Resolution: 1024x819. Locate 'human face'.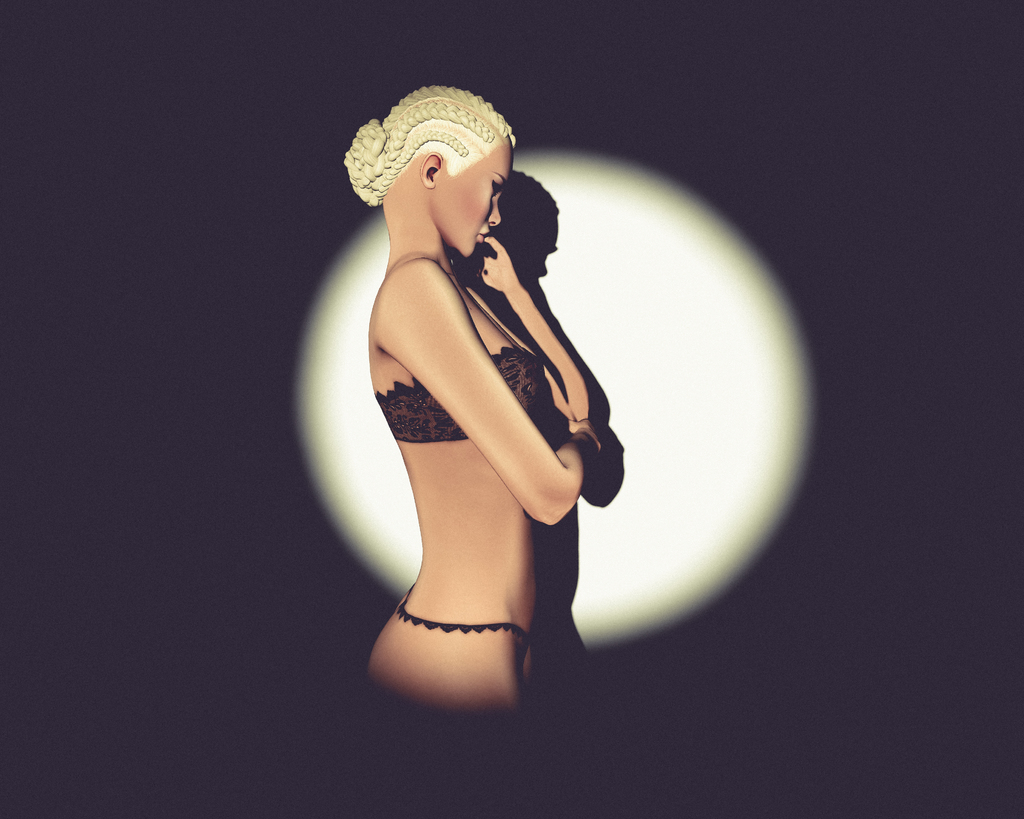
select_region(428, 134, 513, 257).
